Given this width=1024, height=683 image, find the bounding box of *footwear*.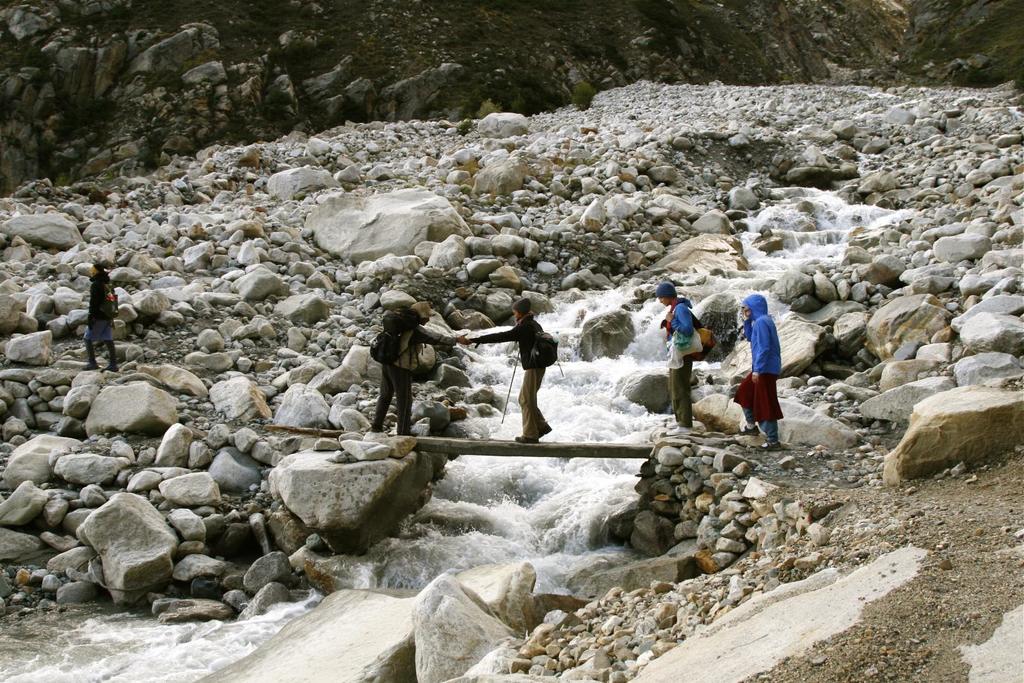
select_region(732, 419, 763, 436).
